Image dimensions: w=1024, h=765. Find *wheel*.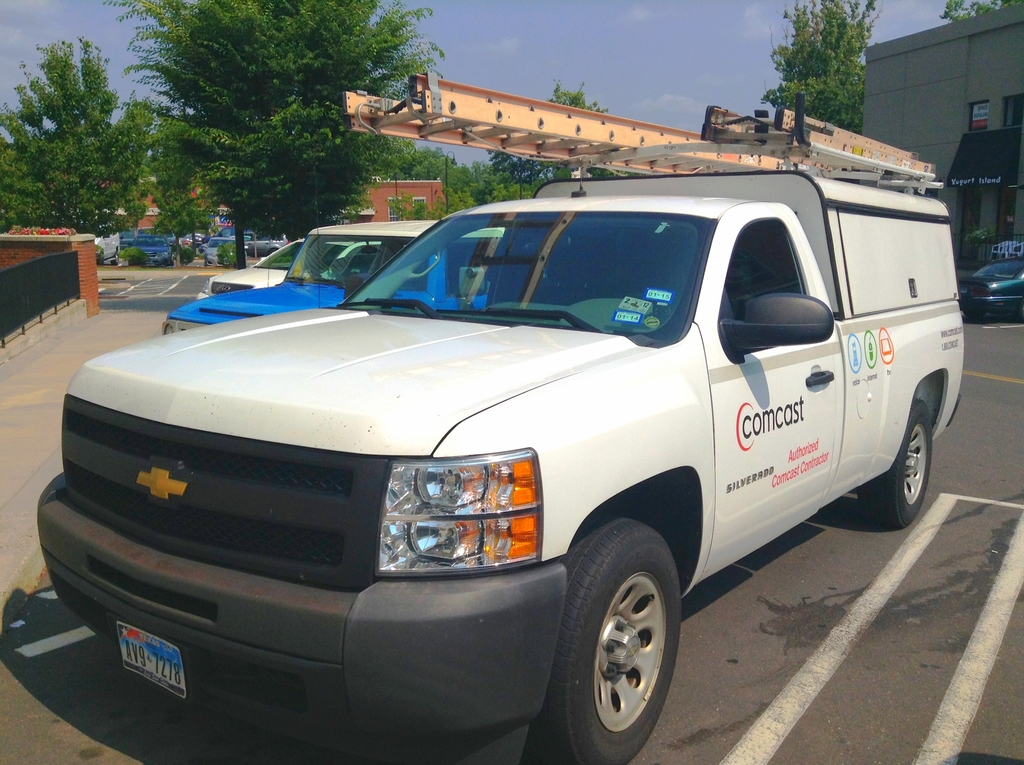
[left=547, top=533, right=688, bottom=748].
